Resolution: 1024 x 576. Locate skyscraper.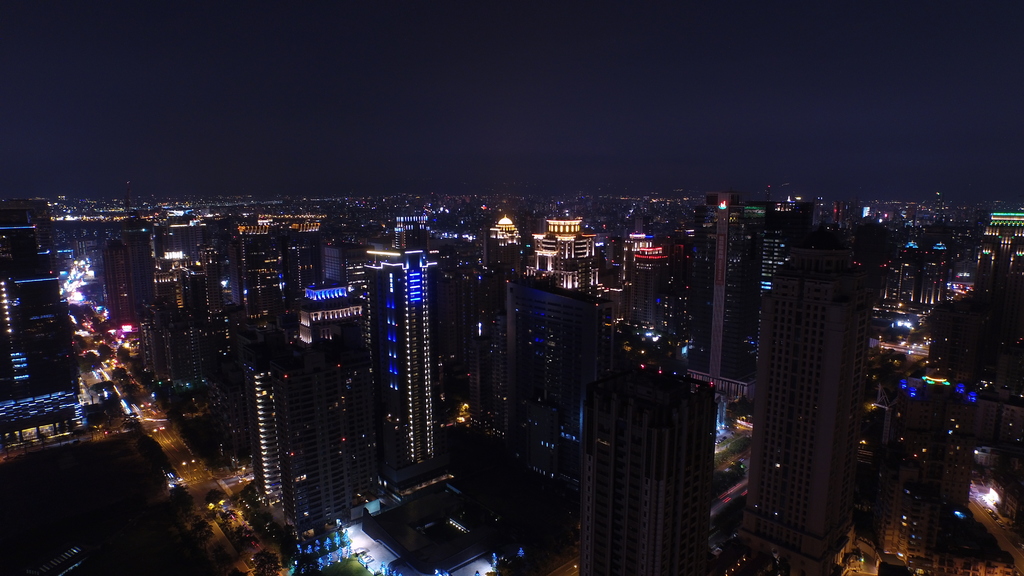
box=[747, 258, 889, 575].
